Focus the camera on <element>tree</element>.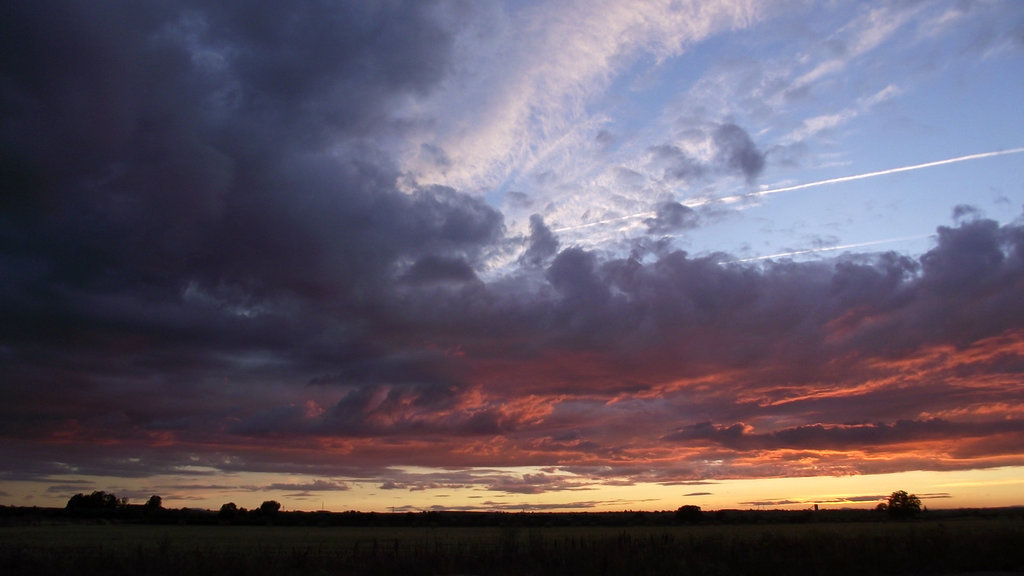
Focus region: [877,483,927,520].
